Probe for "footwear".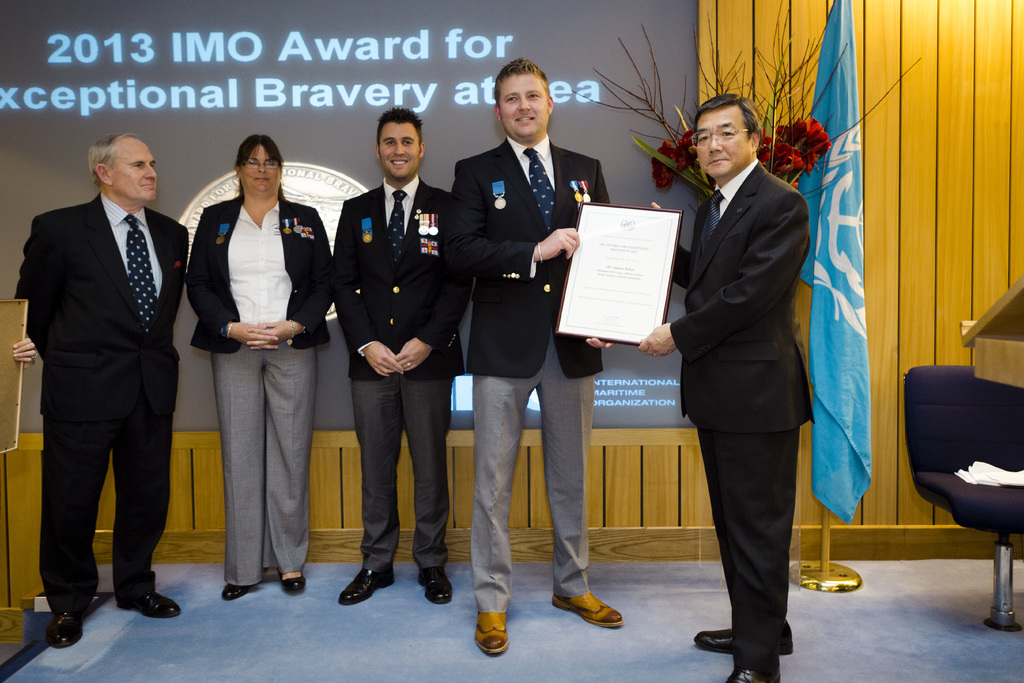
Probe result: (696, 621, 796, 657).
